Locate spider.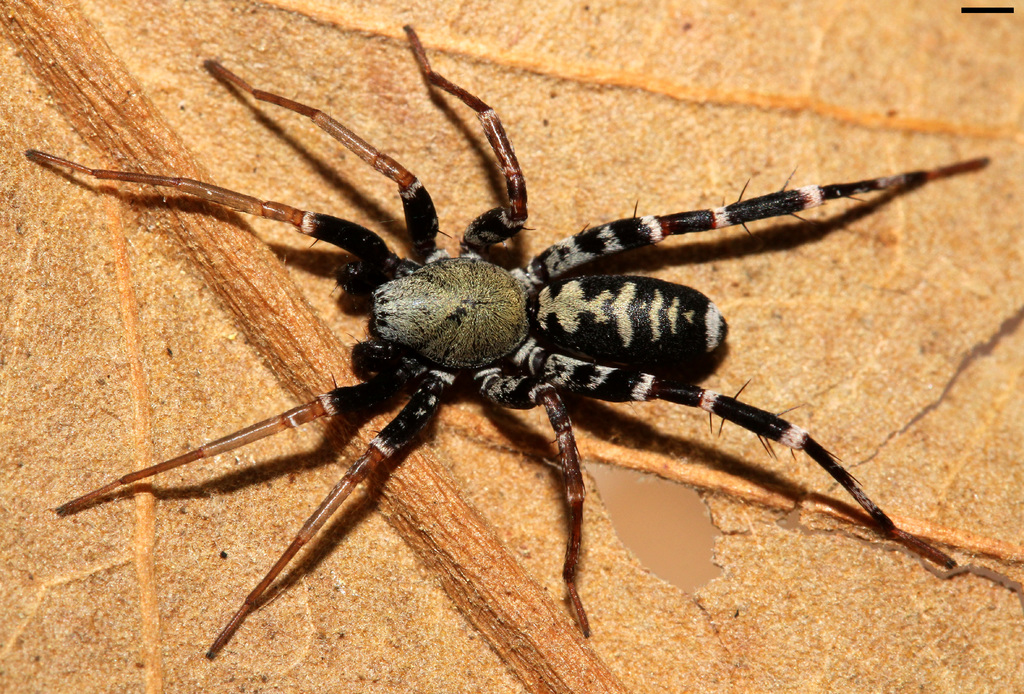
Bounding box: crop(26, 22, 990, 660).
